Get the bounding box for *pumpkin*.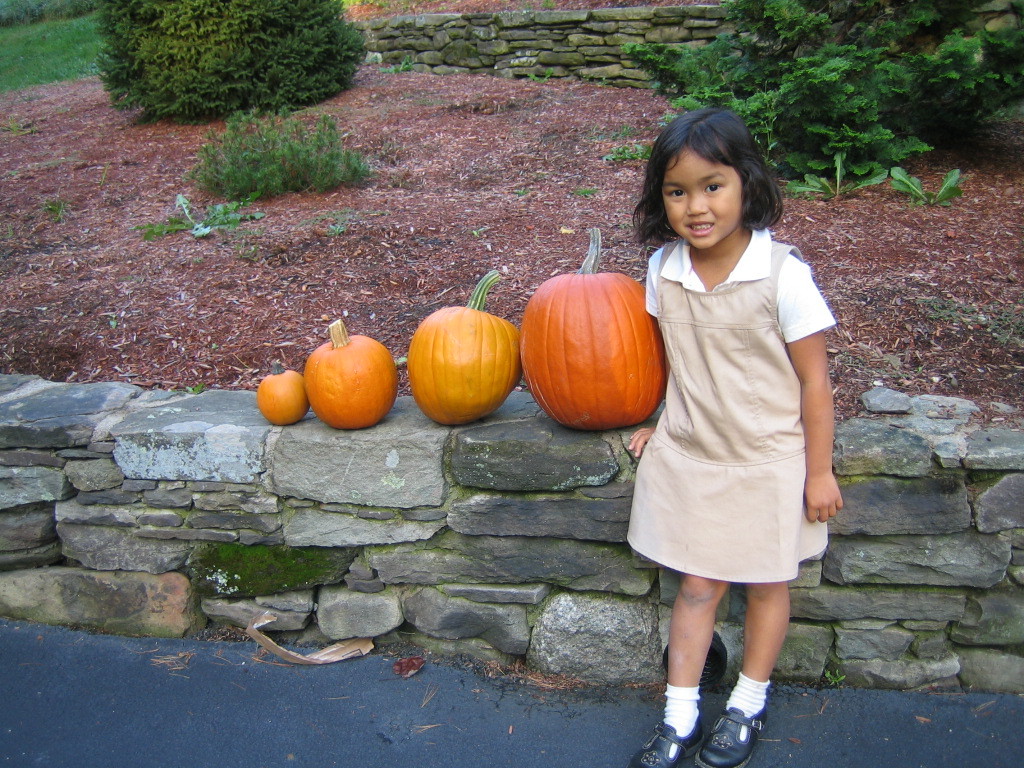
pyautogui.locateOnScreen(405, 269, 527, 428).
